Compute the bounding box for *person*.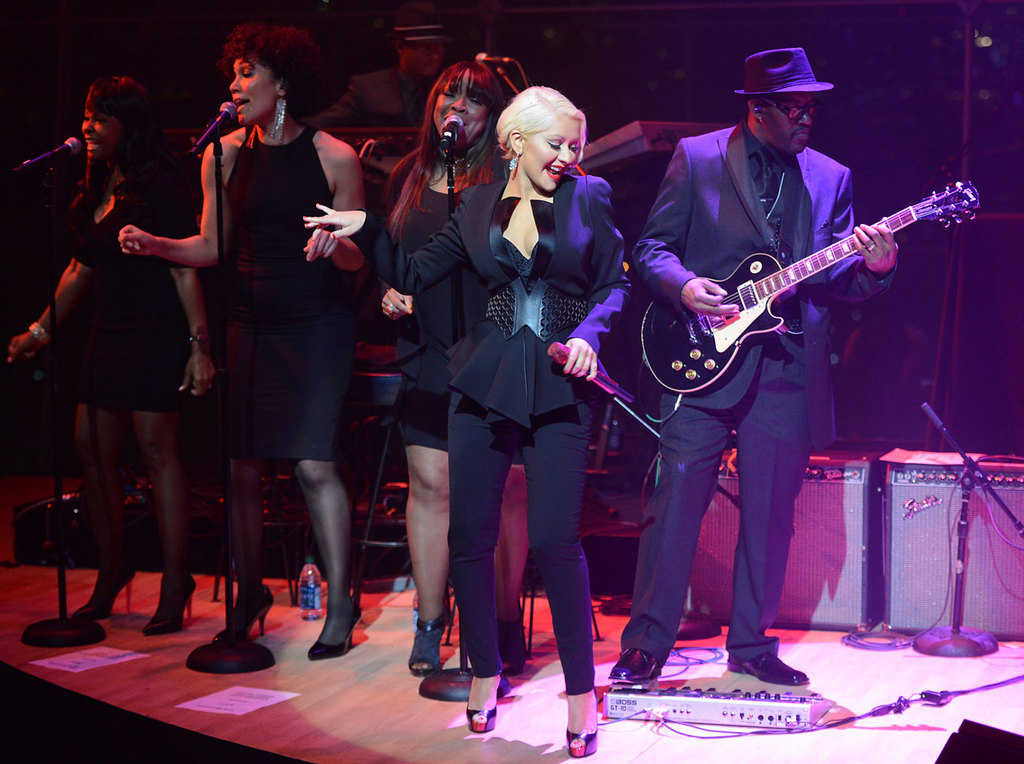
box=[118, 18, 368, 661].
